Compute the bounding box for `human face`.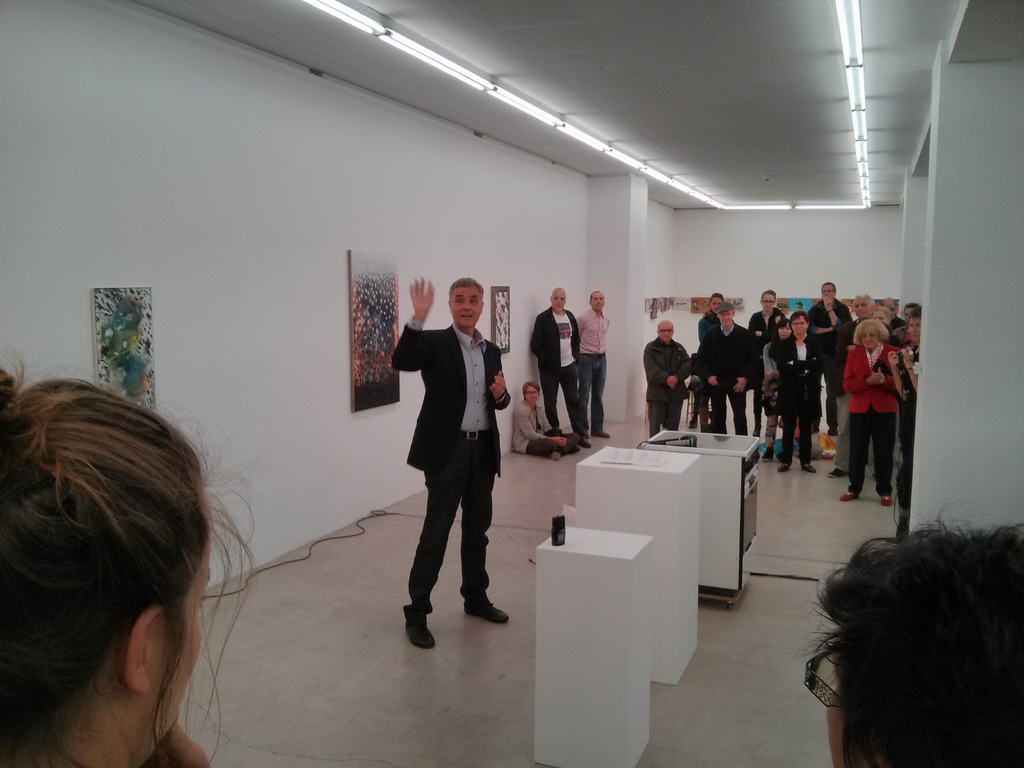
bbox=[718, 309, 735, 325].
